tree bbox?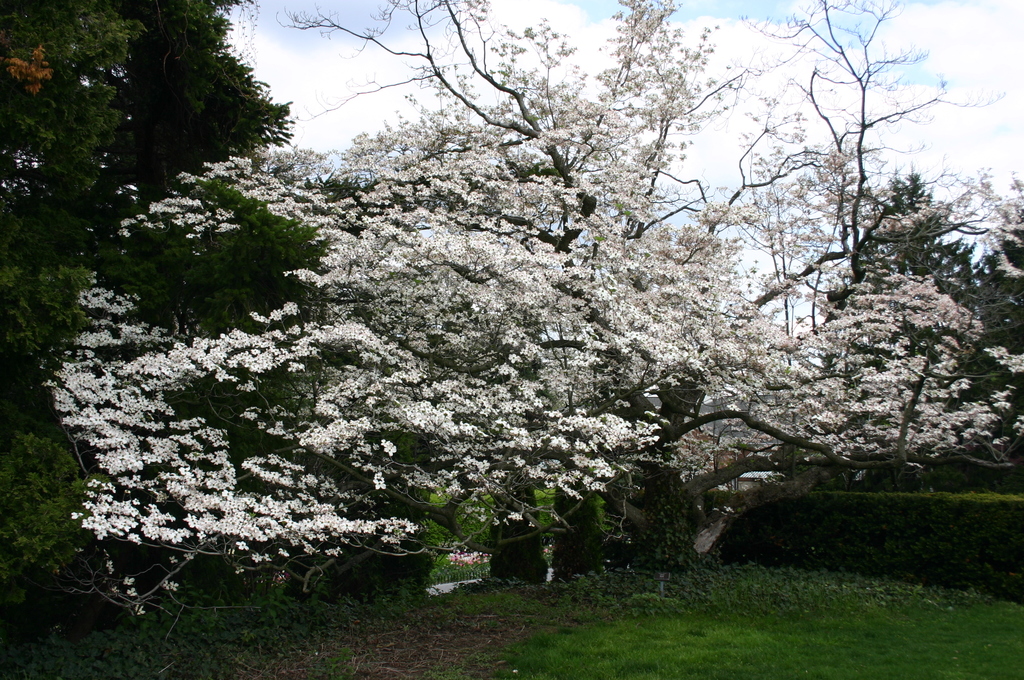
crop(830, 172, 1023, 499)
